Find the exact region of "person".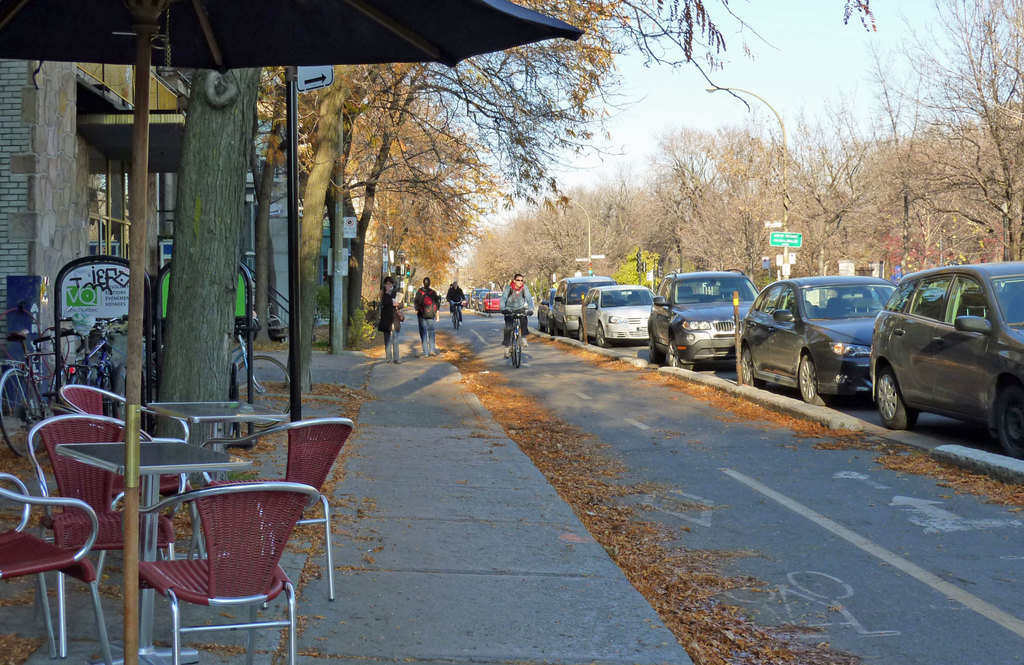
Exact region: 499, 272, 538, 347.
